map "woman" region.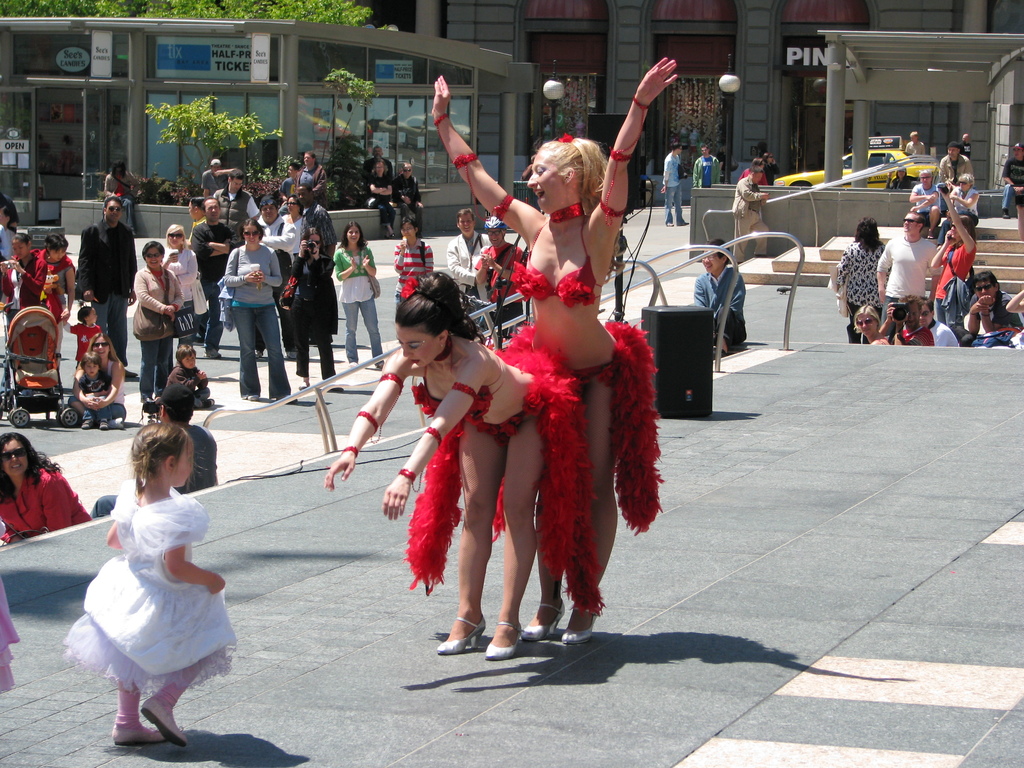
Mapped to 332,218,385,368.
